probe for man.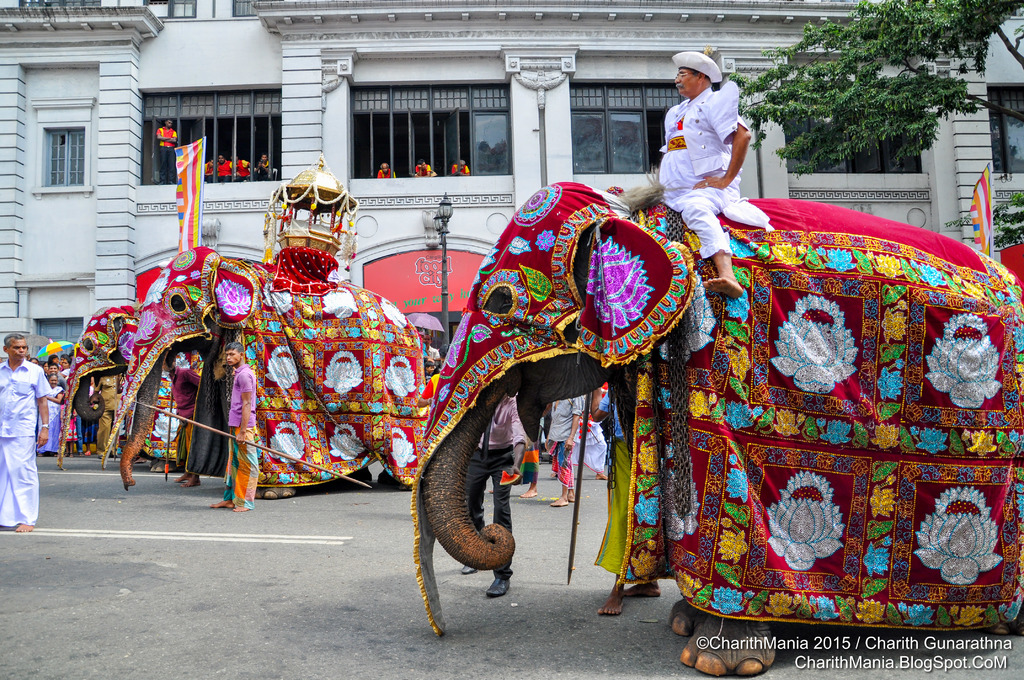
Probe result: left=415, top=158, right=437, bottom=177.
